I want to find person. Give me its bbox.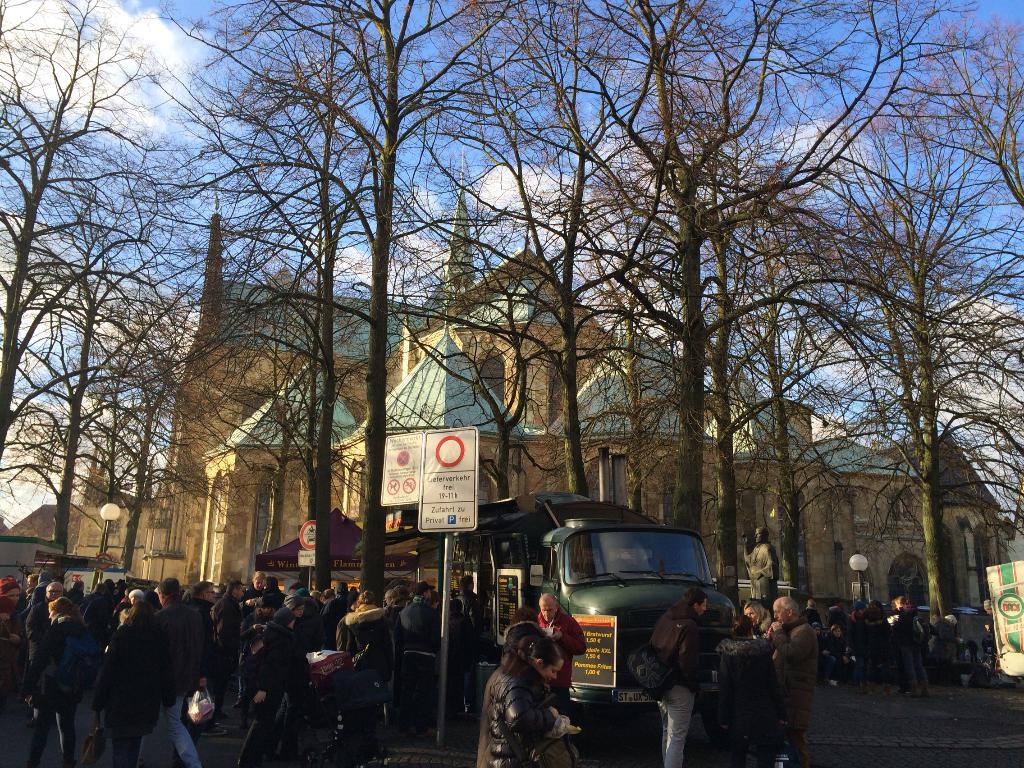
BBox(649, 585, 699, 767).
